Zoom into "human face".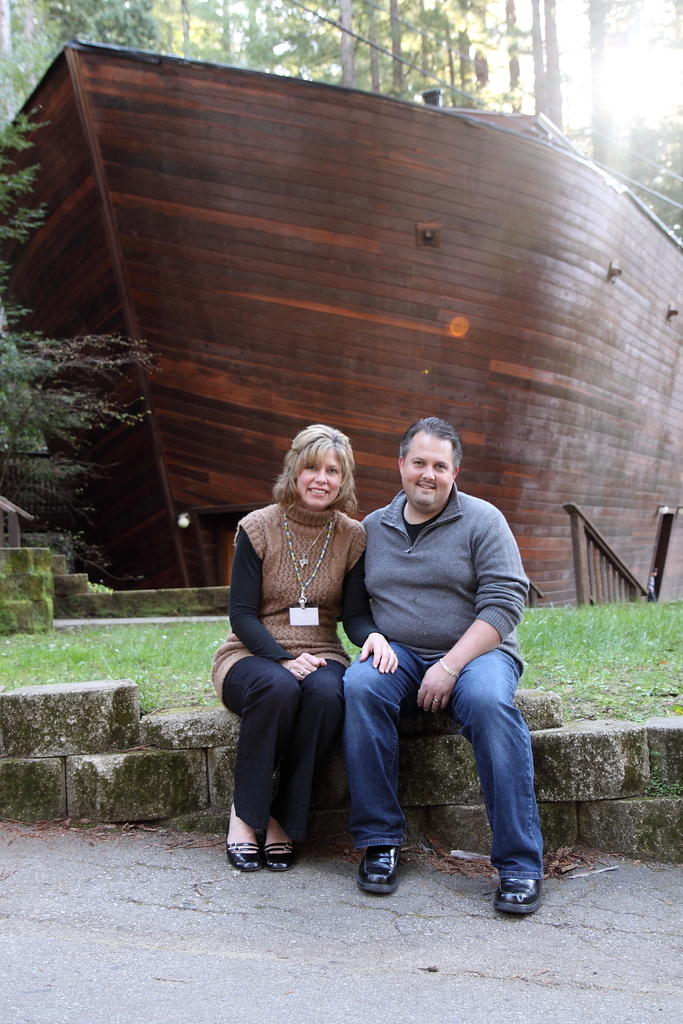
Zoom target: (left=379, top=432, right=456, bottom=509).
